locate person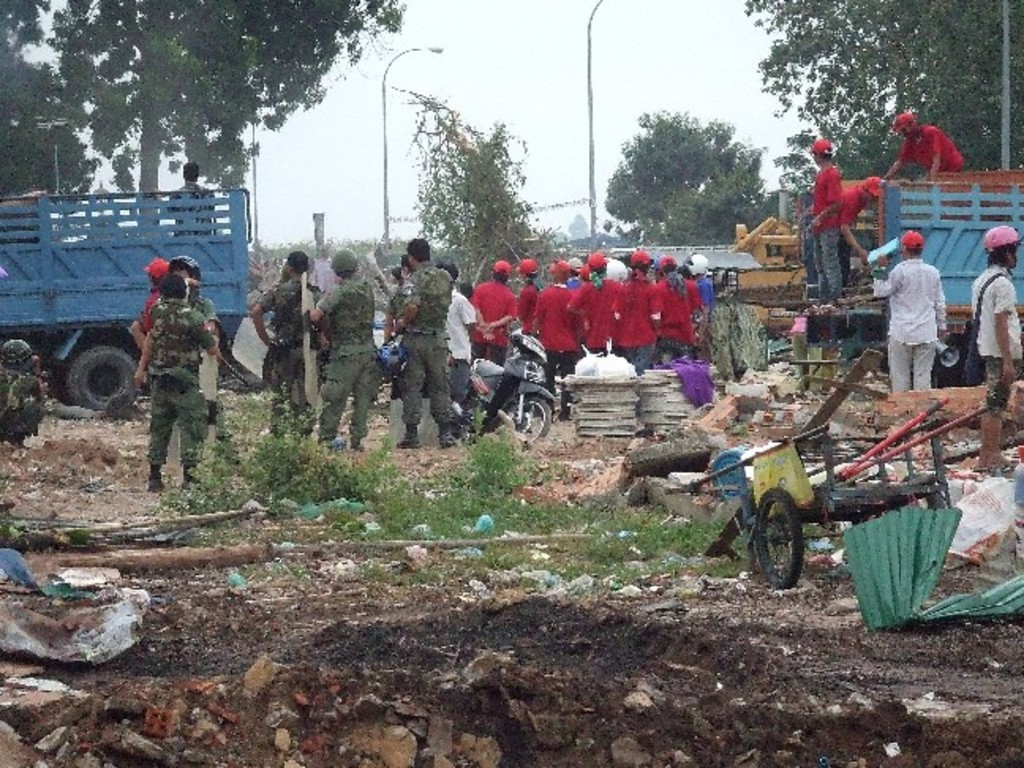
{"left": 250, "top": 248, "right": 322, "bottom": 444}
